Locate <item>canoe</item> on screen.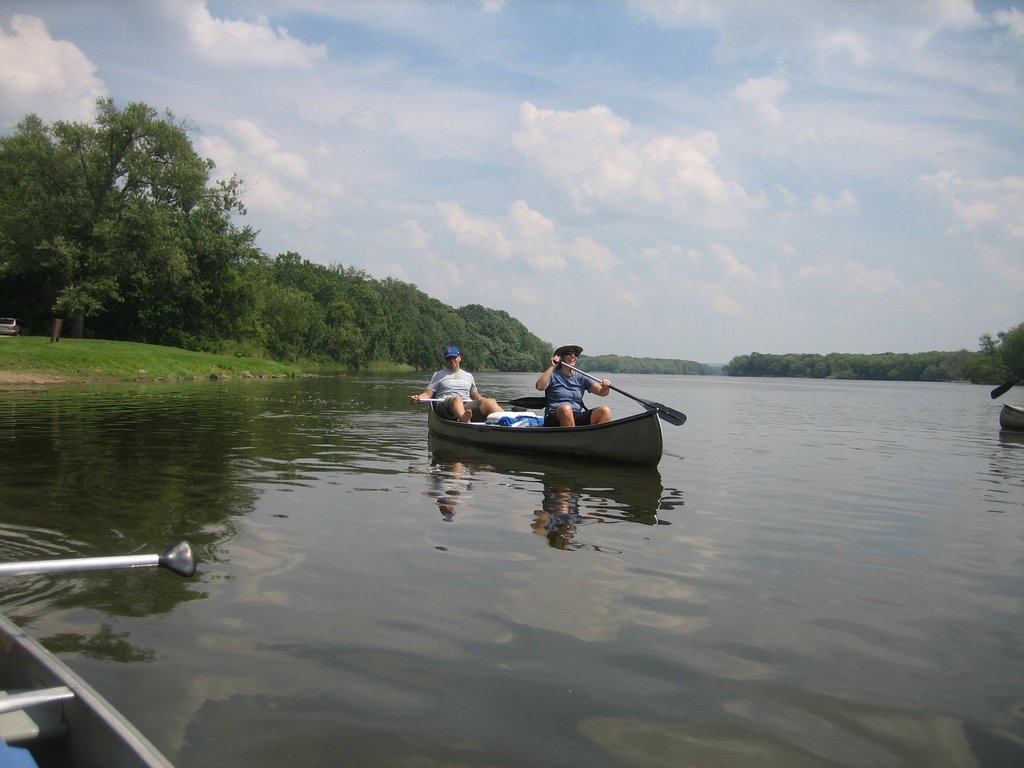
On screen at bbox(0, 601, 174, 767).
